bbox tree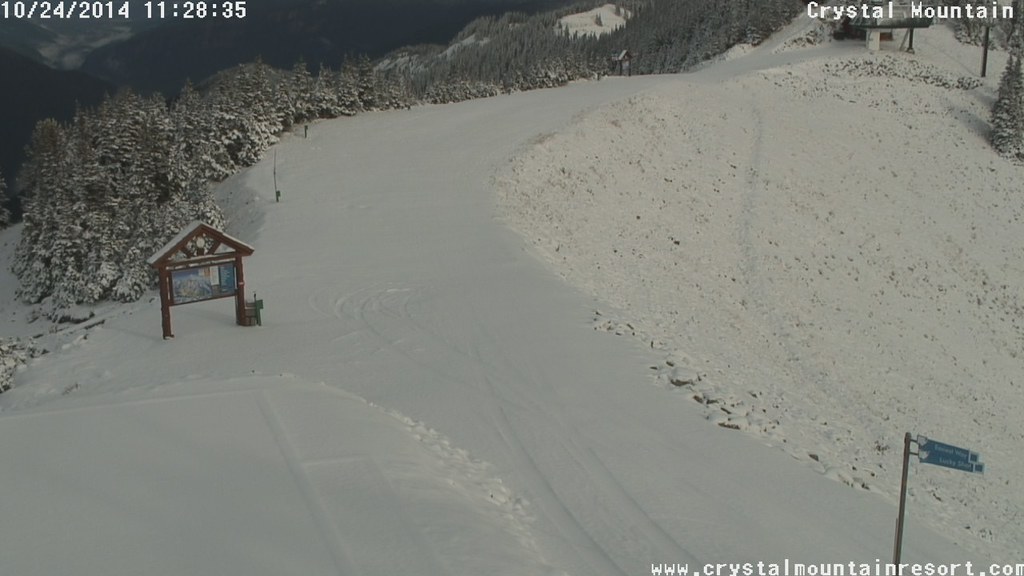
(986, 54, 1023, 162)
